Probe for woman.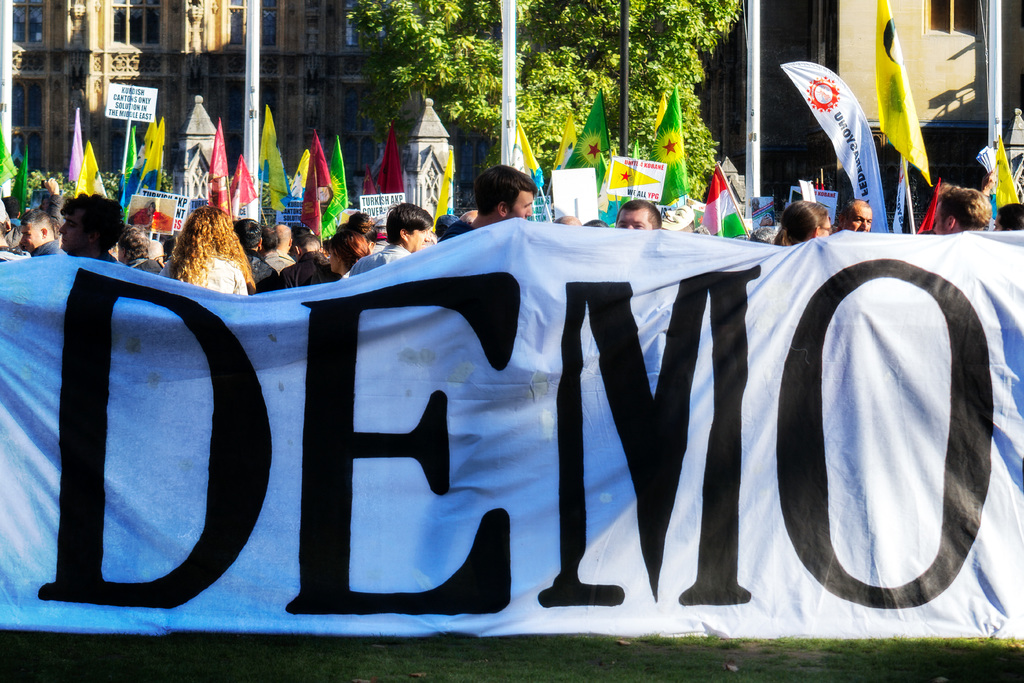
Probe result: bbox(331, 225, 377, 280).
